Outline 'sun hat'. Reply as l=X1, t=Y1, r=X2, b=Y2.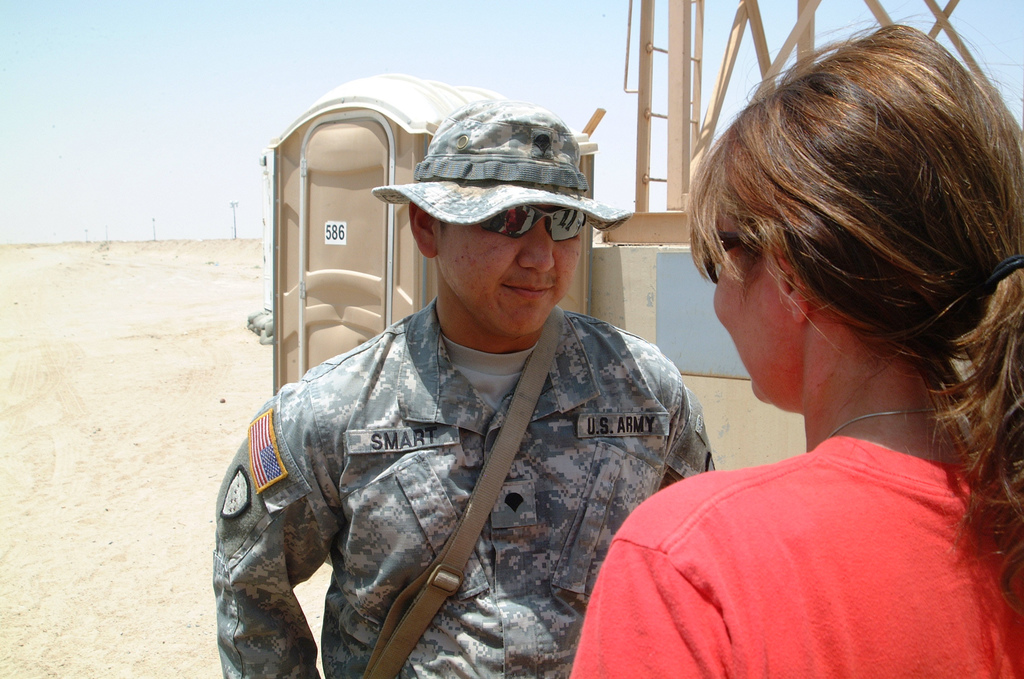
l=362, t=97, r=637, b=236.
